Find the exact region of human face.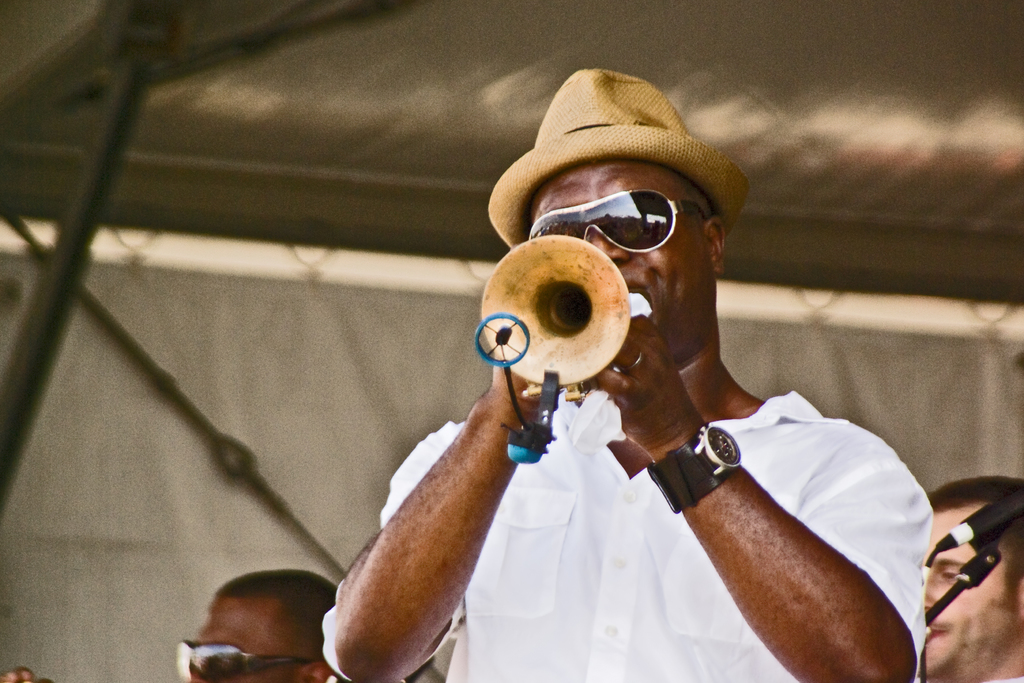
Exact region: <bbox>177, 591, 294, 682</bbox>.
